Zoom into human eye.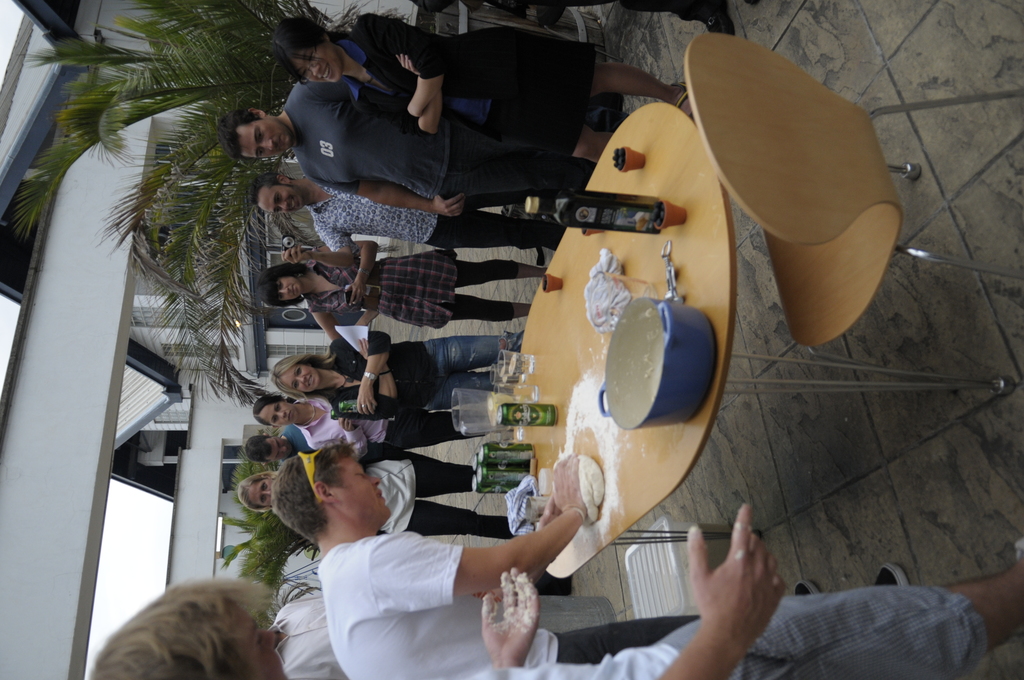
Zoom target: rect(353, 469, 368, 478).
